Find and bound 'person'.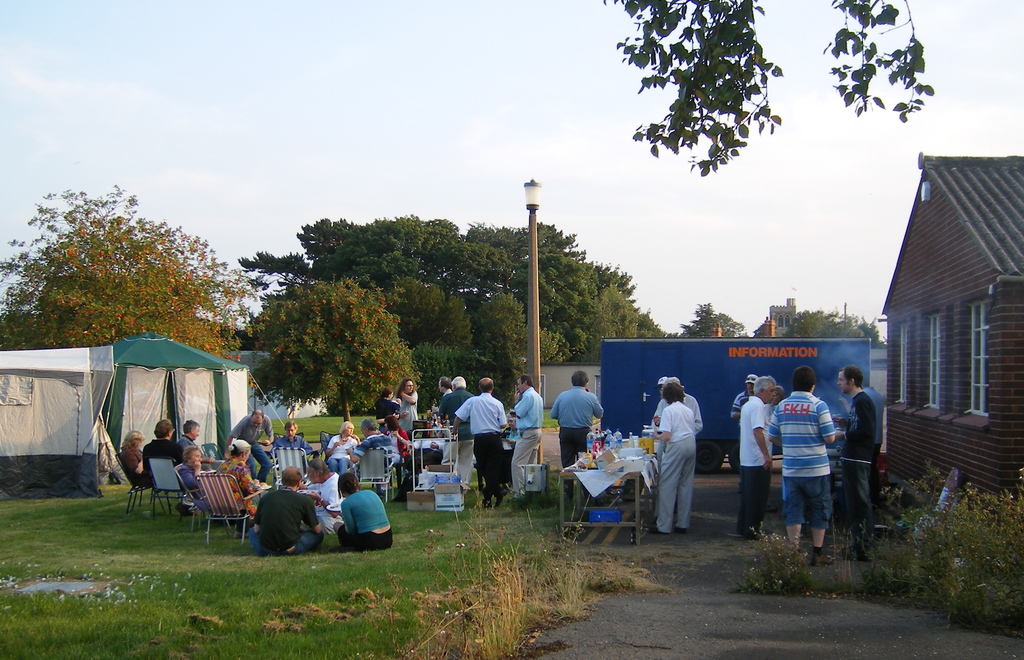
Bound: (x1=450, y1=373, x2=511, y2=510).
